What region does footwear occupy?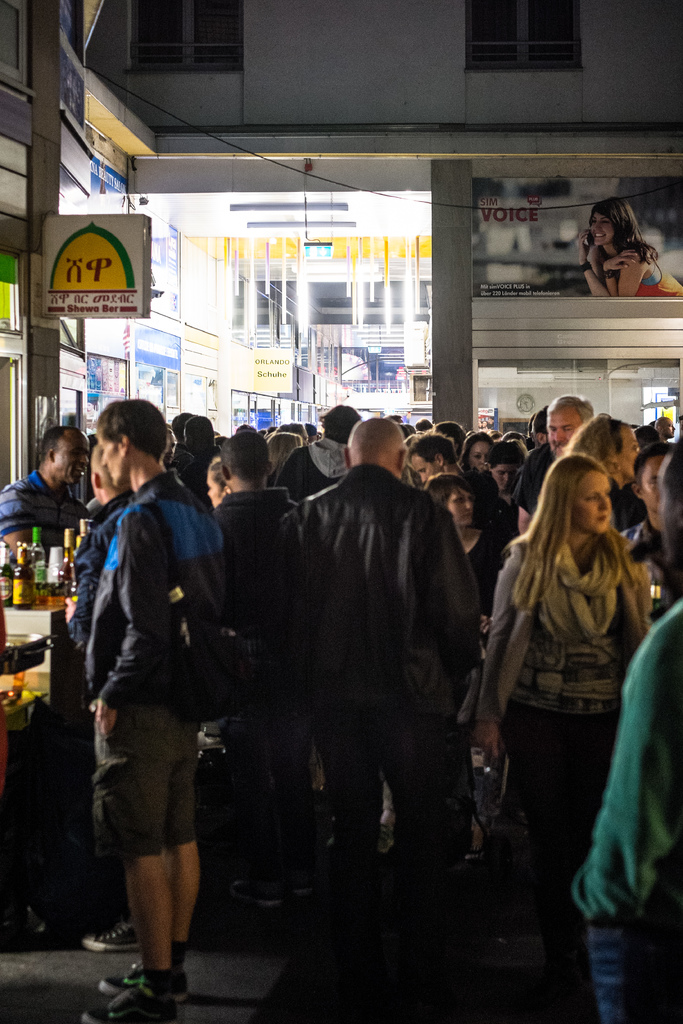
pyautogui.locateOnScreen(81, 983, 175, 1023).
